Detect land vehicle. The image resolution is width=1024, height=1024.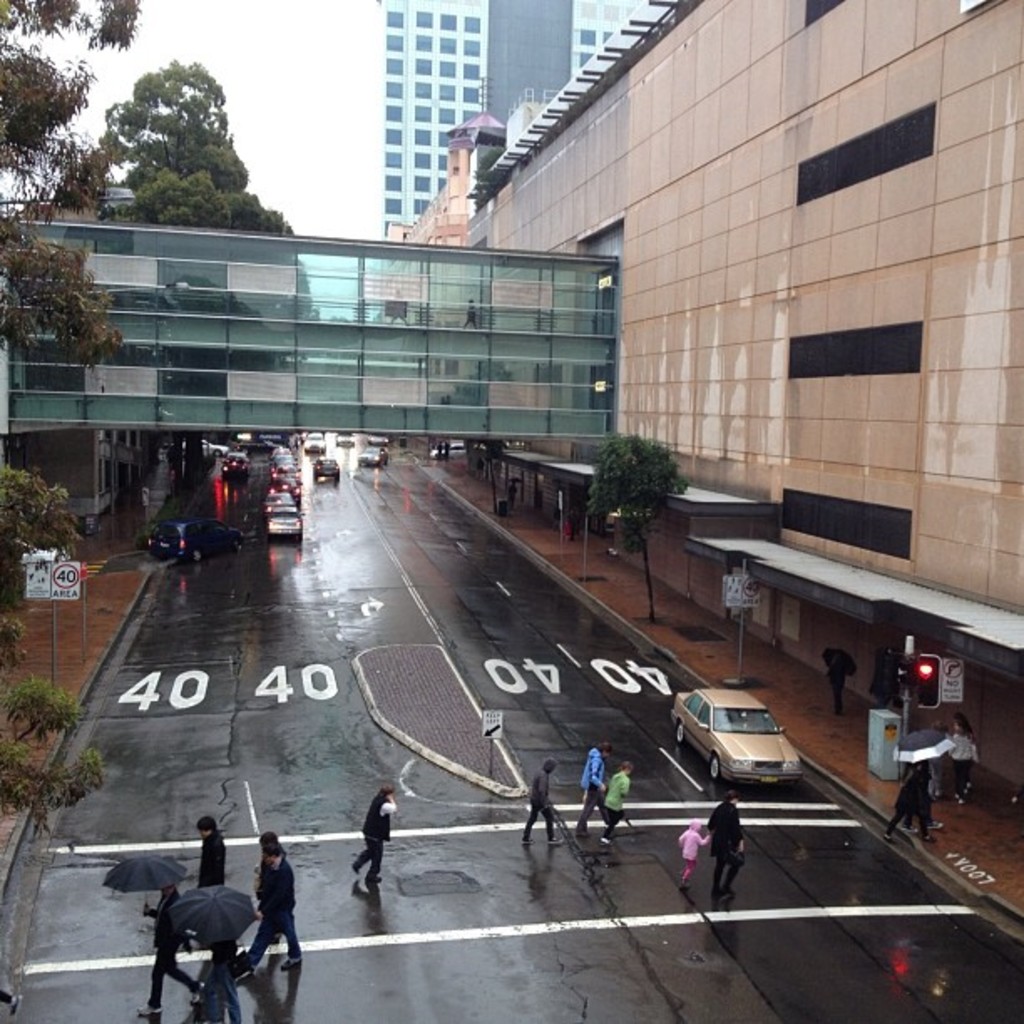
l=358, t=443, r=390, b=470.
